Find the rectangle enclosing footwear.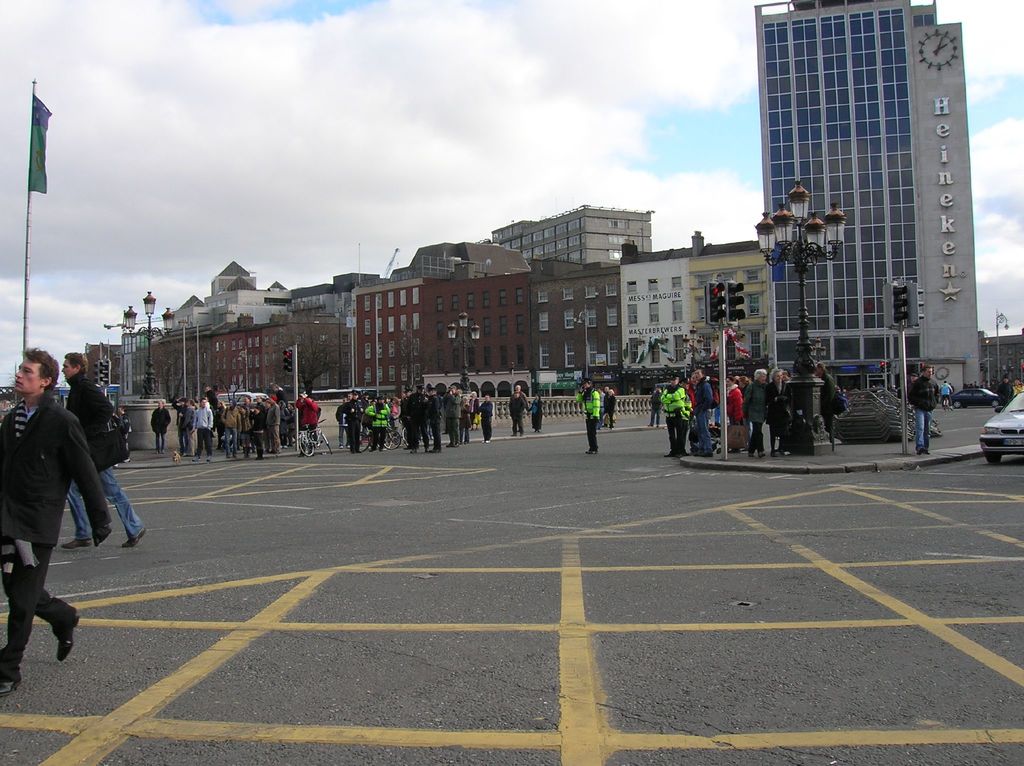
(left=0, top=680, right=20, bottom=696).
